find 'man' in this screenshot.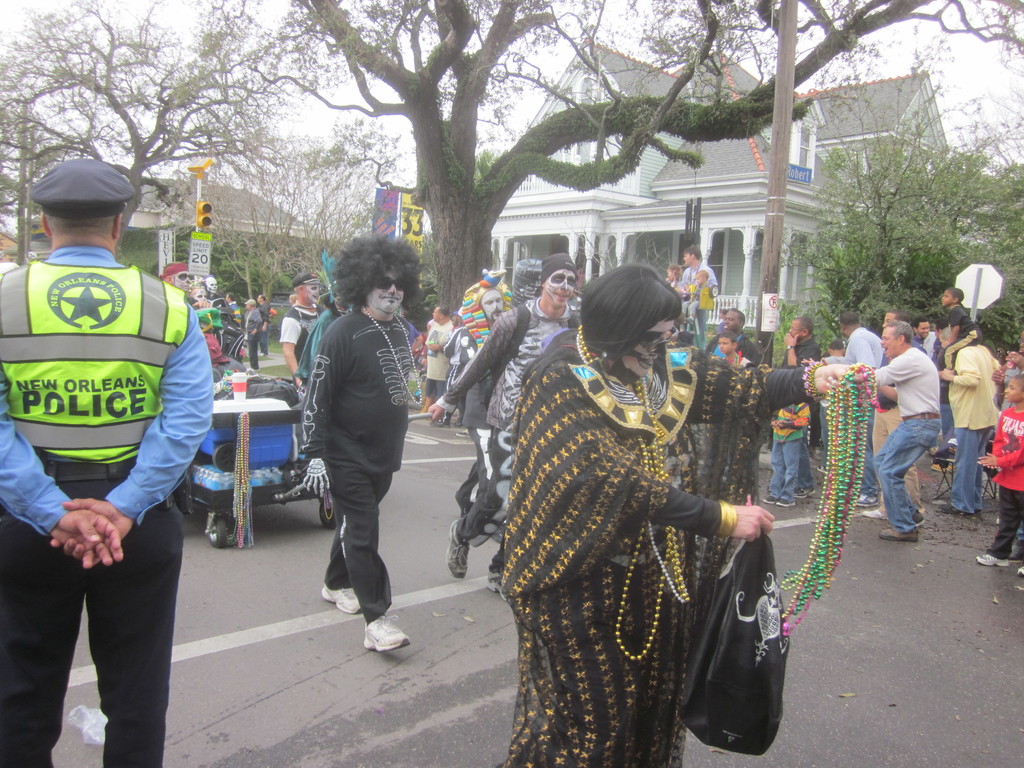
The bounding box for 'man' is x1=863, y1=320, x2=939, y2=545.
